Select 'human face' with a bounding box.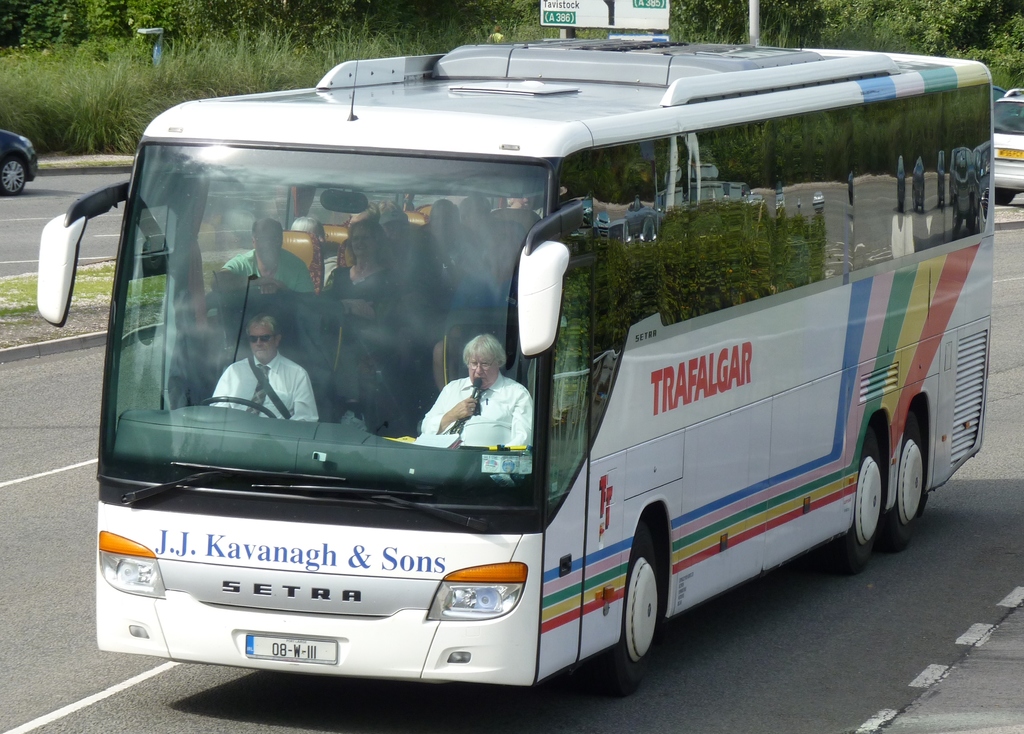
<bbox>348, 221, 378, 257</bbox>.
